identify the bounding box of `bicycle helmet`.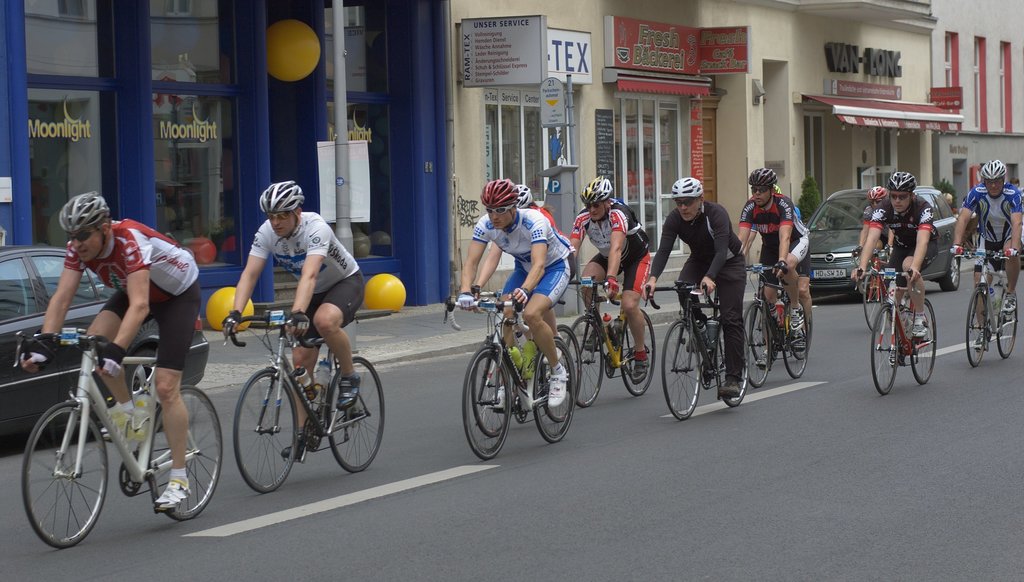
pyautogui.locateOnScreen(981, 159, 1005, 178).
